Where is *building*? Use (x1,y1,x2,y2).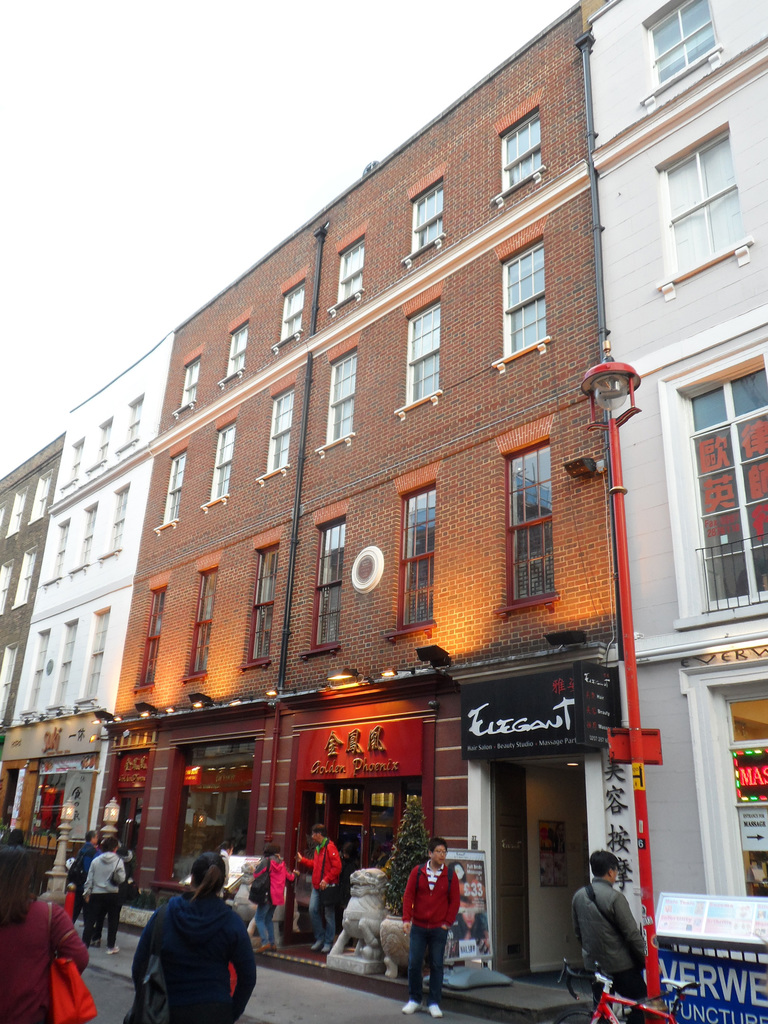
(0,330,171,869).
